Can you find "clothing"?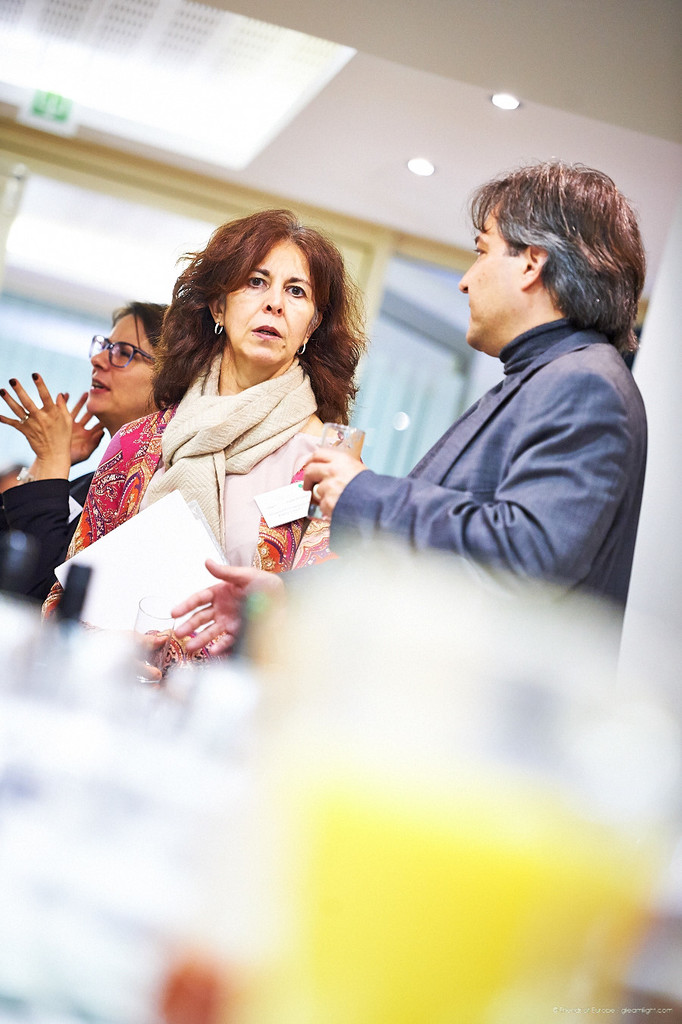
Yes, bounding box: x1=41, y1=343, x2=324, y2=665.
